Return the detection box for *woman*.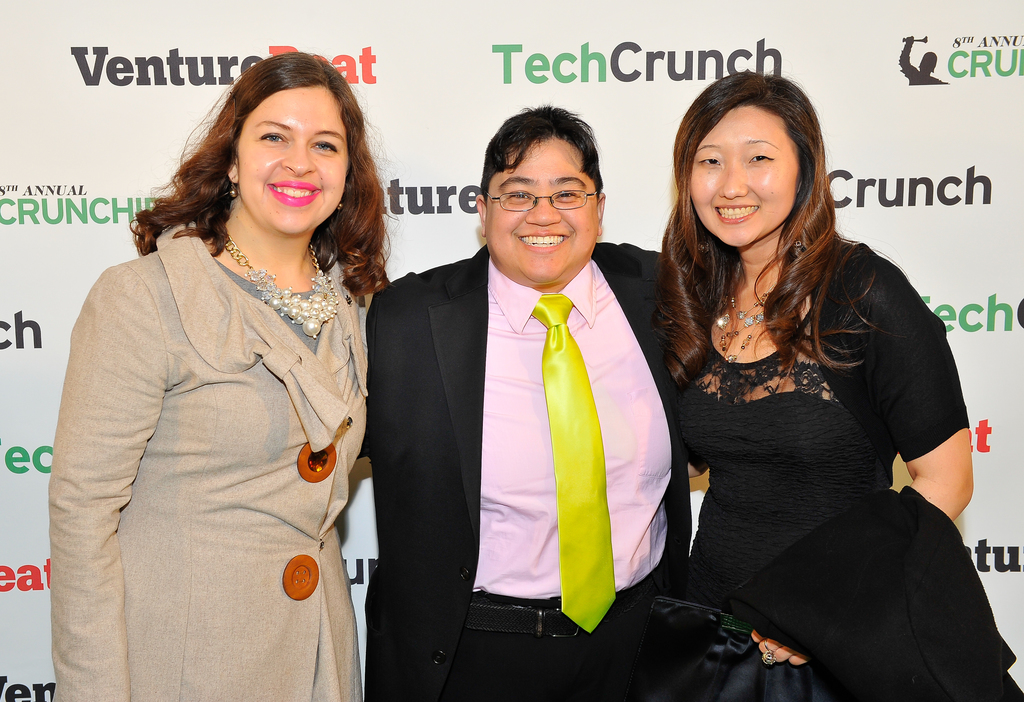
region(41, 52, 402, 692).
